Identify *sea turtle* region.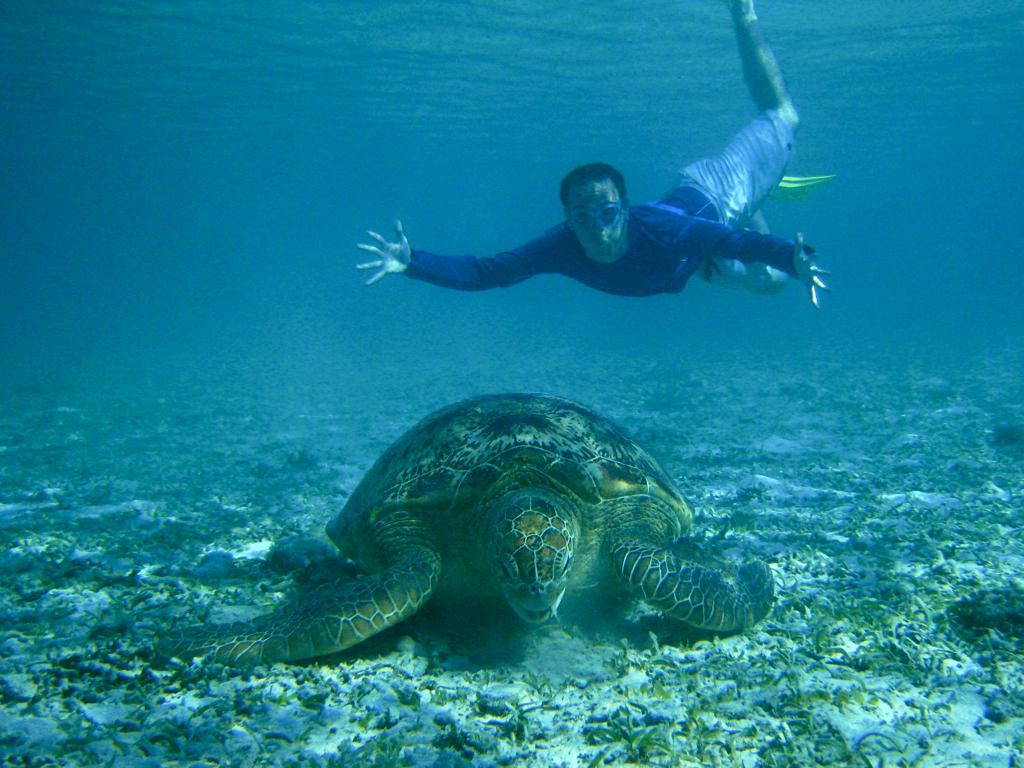
Region: region(155, 388, 775, 669).
